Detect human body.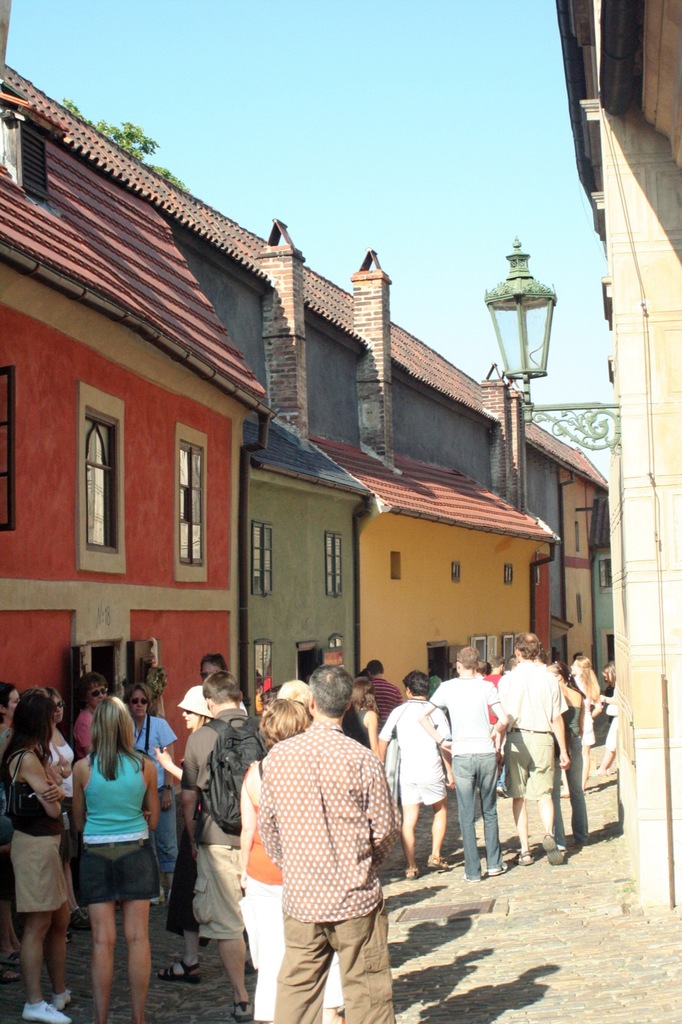
Detected at 260 719 408 1023.
